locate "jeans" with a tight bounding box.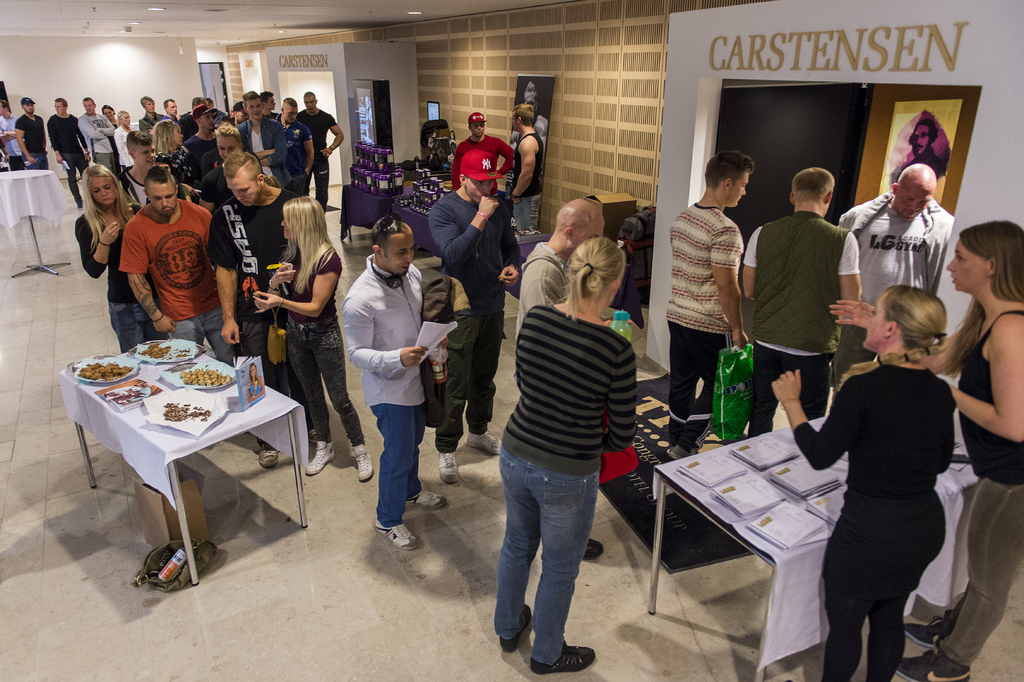
820 488 945 681.
